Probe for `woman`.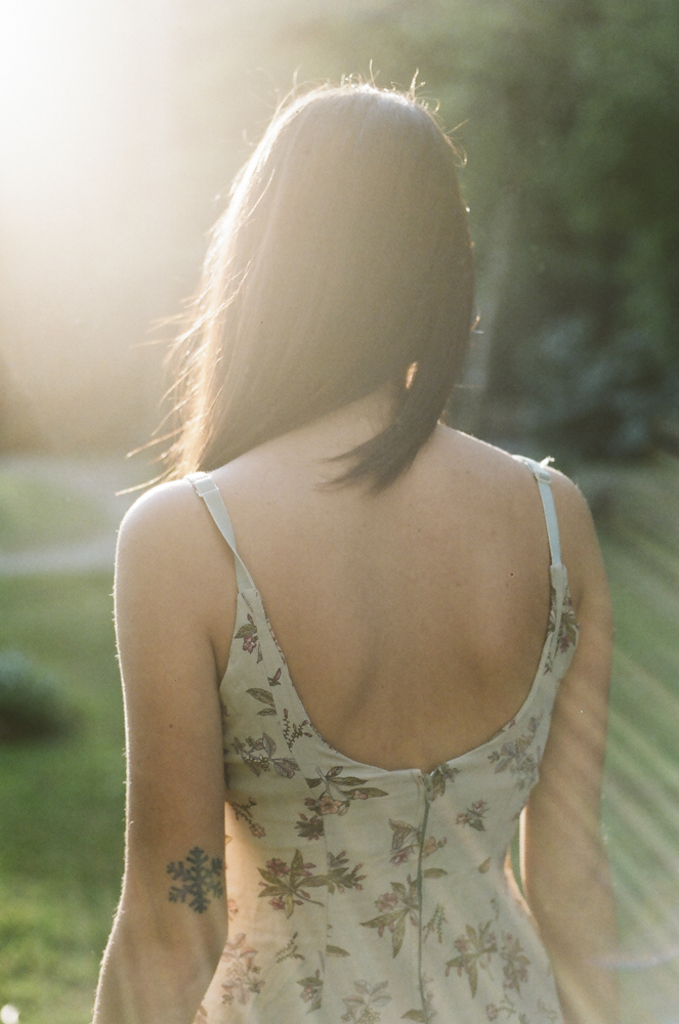
Probe result: bbox=(91, 57, 612, 1023).
